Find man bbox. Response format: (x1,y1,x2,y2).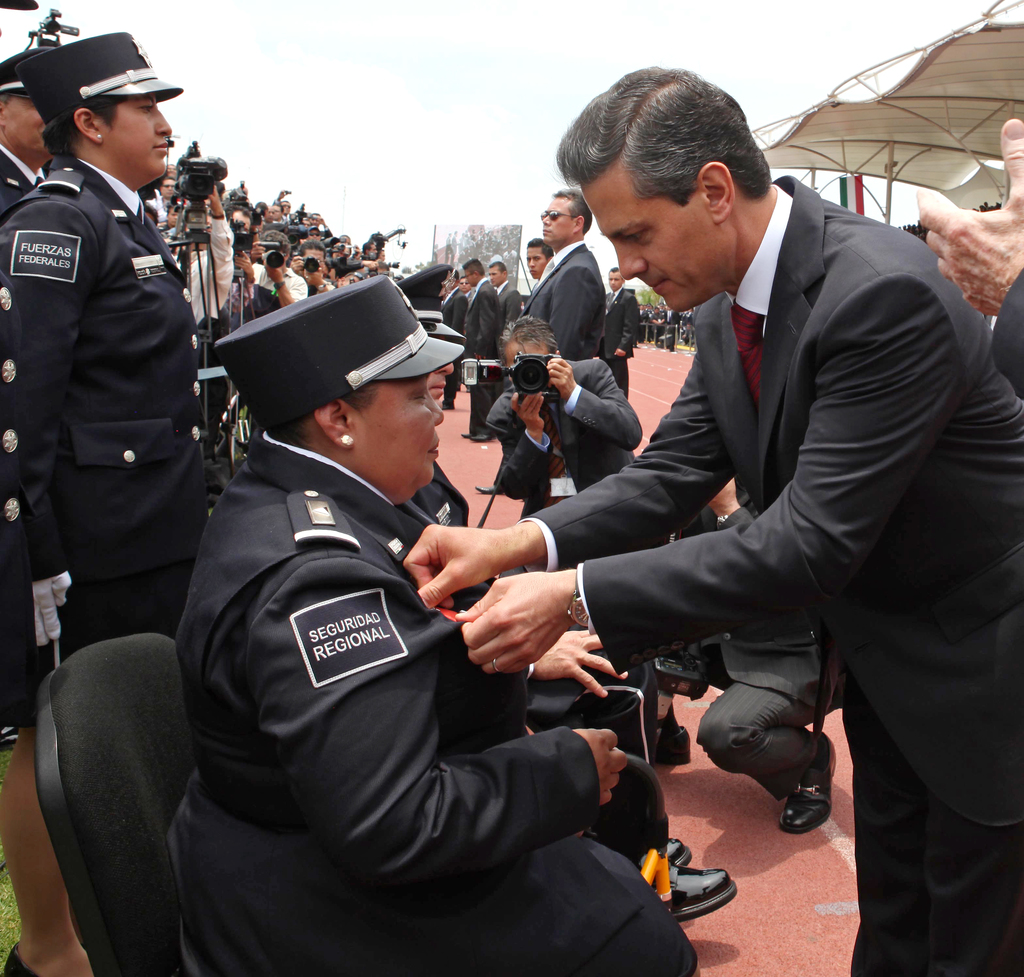
(168,165,174,174).
